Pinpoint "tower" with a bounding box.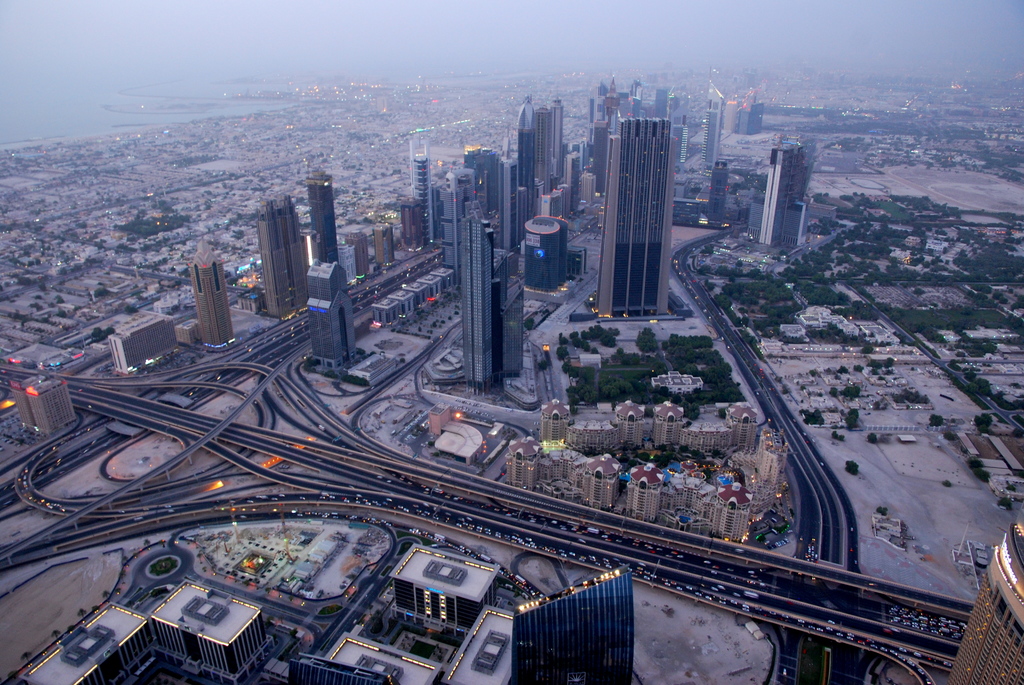
260/196/304/333.
